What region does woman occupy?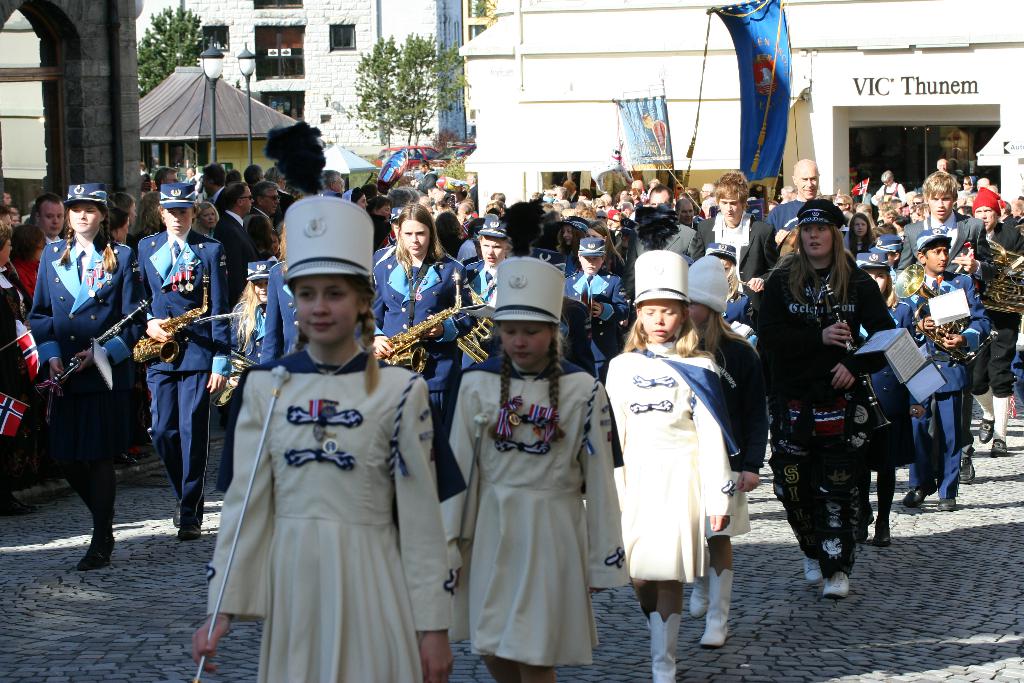
BBox(23, 179, 159, 570).
